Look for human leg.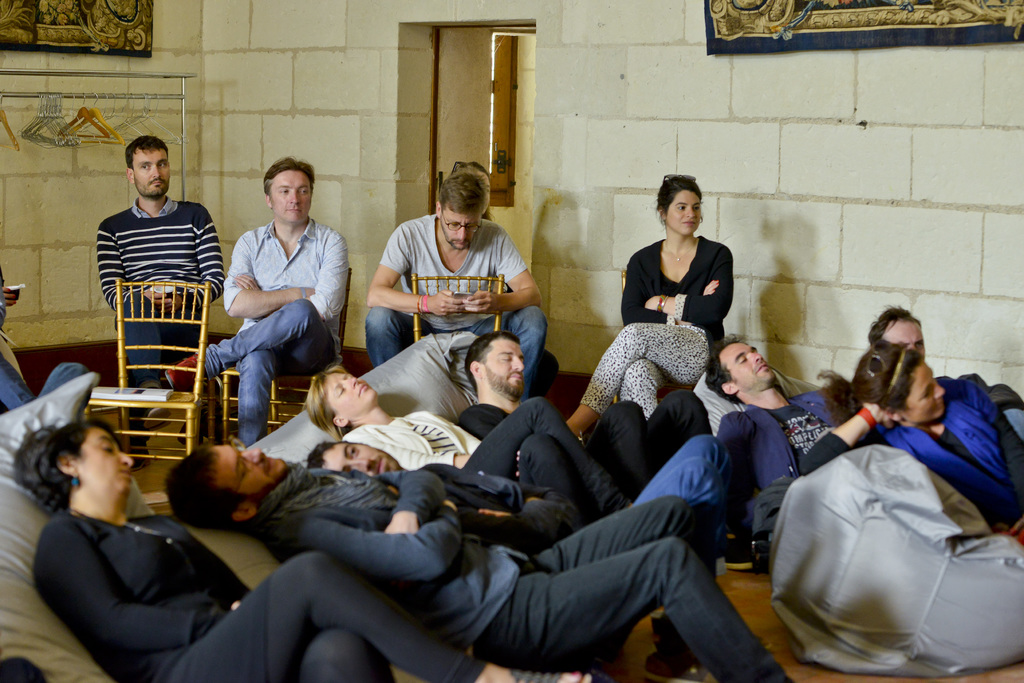
Found: BBox(497, 309, 540, 386).
